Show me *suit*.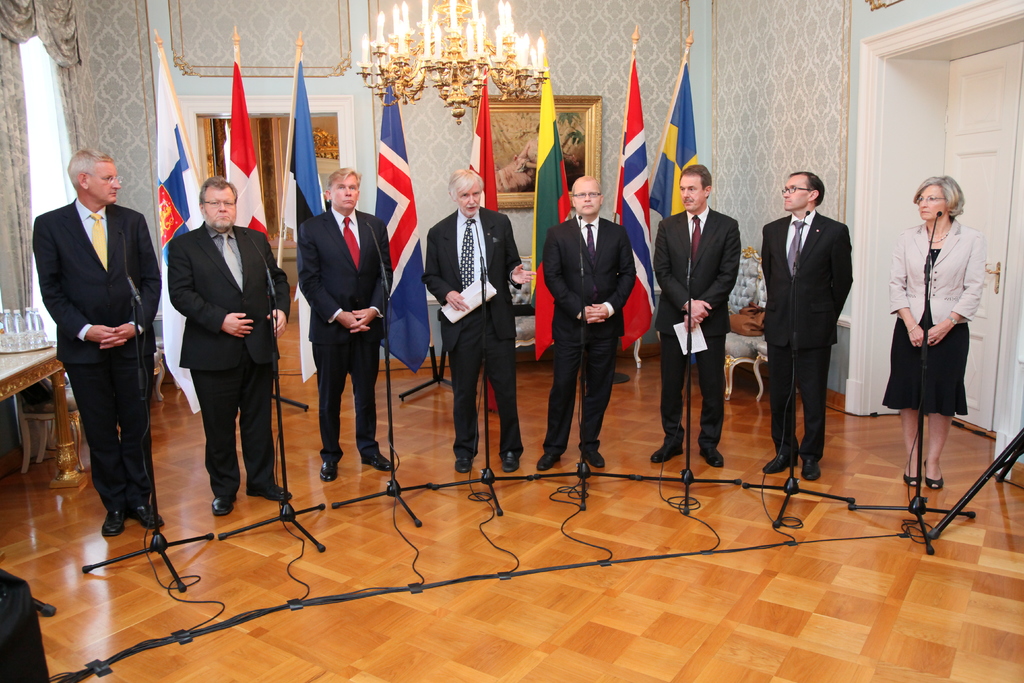
*suit* is here: <bbox>885, 217, 989, 324</bbox>.
